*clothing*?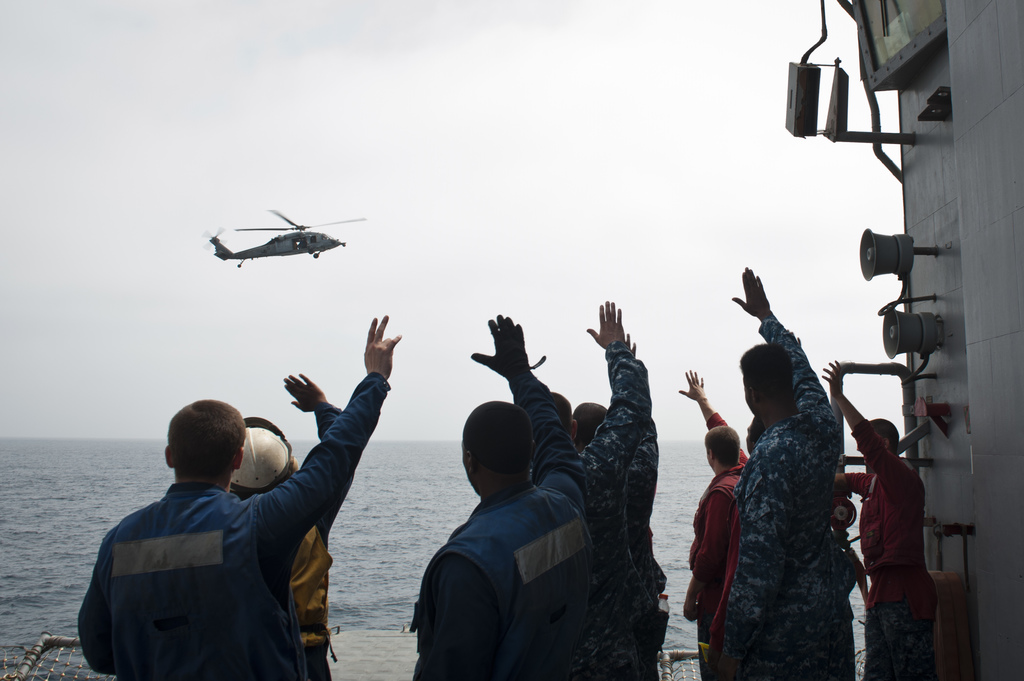
<bbox>681, 411, 739, 680</bbox>
